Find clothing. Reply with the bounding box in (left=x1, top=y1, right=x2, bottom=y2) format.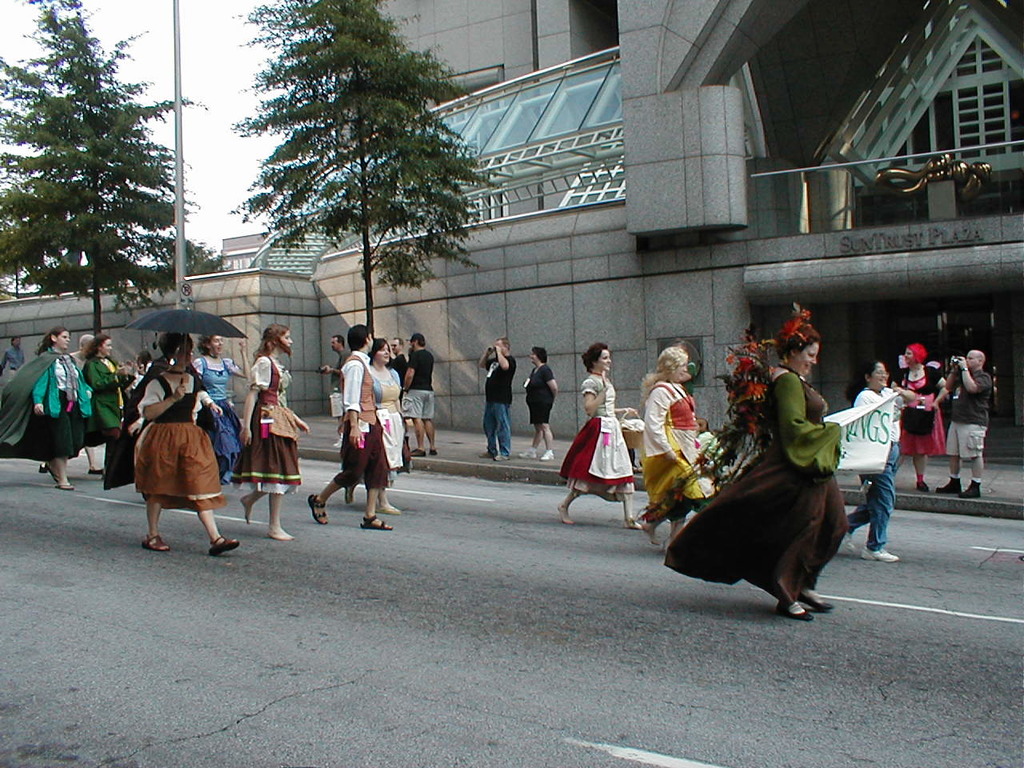
(left=80, top=348, right=124, bottom=448).
